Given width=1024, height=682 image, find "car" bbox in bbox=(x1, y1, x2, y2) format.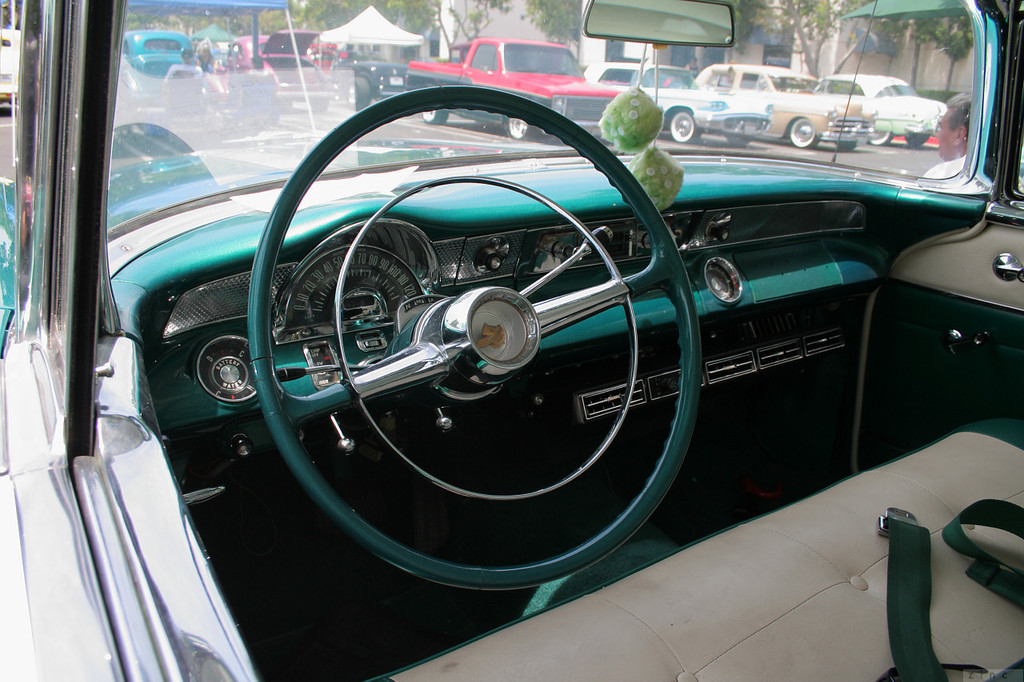
bbox=(118, 29, 202, 91).
